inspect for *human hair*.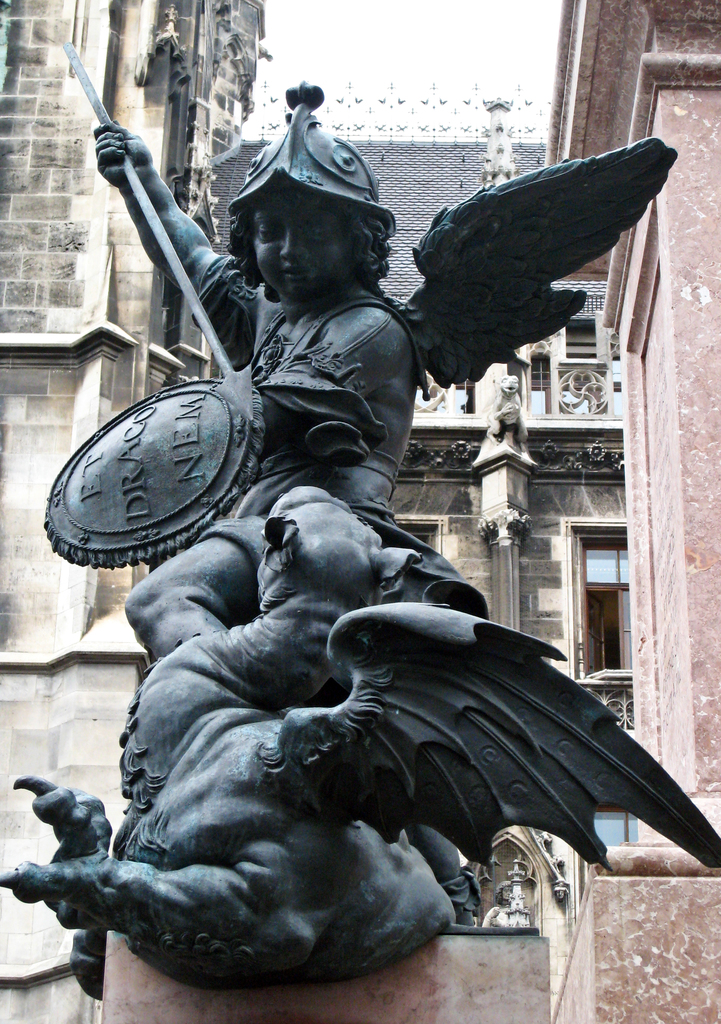
Inspection: 218,209,384,301.
